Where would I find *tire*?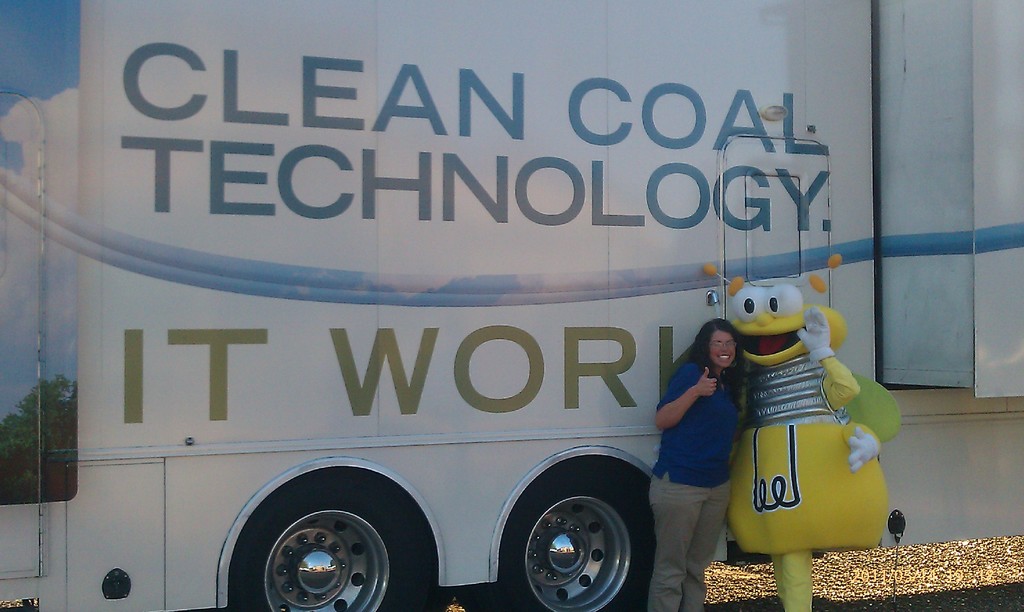
At 230/474/426/611.
